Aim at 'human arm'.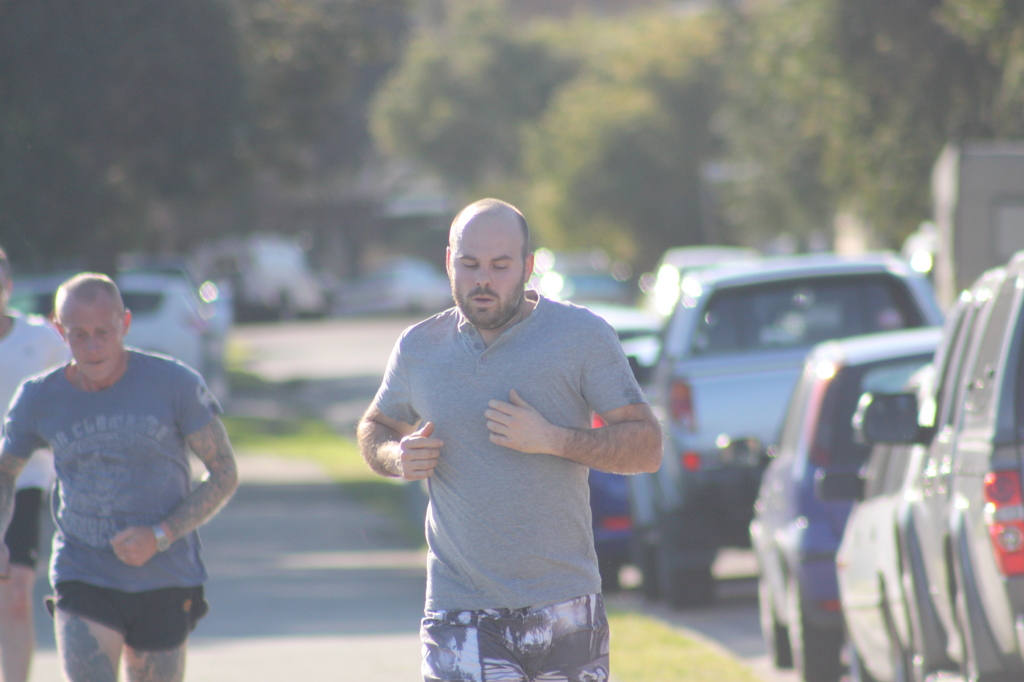
Aimed at x1=0 y1=379 x2=58 y2=587.
